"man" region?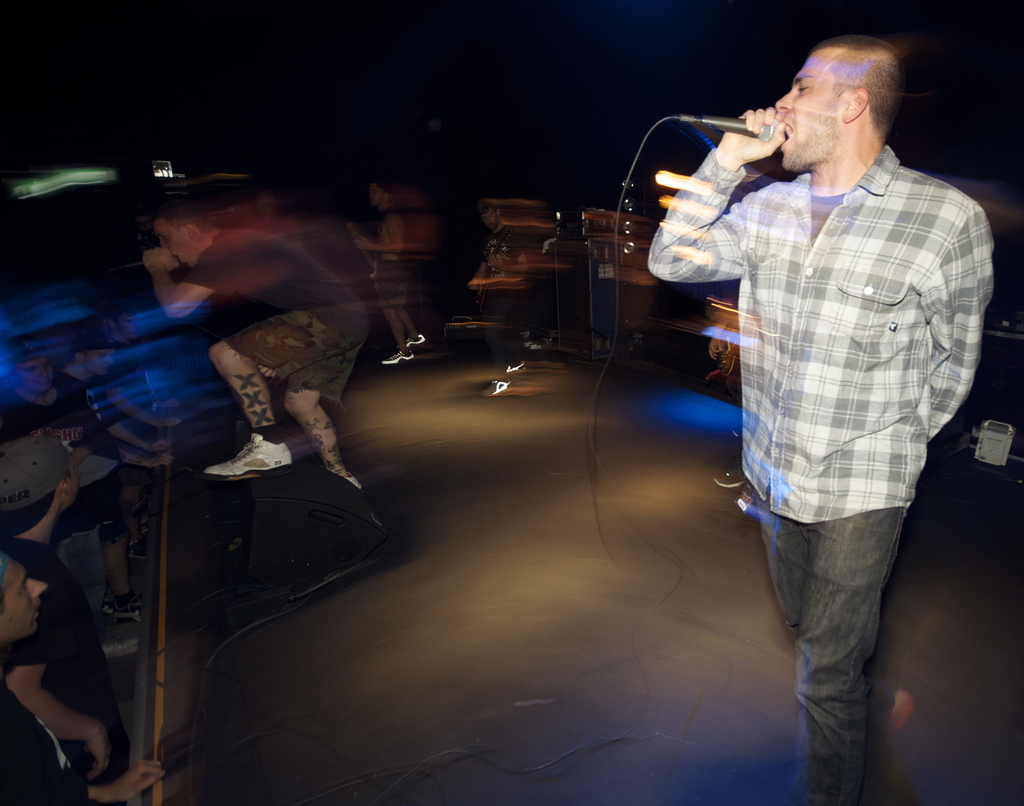
[left=644, top=37, right=995, bottom=805]
